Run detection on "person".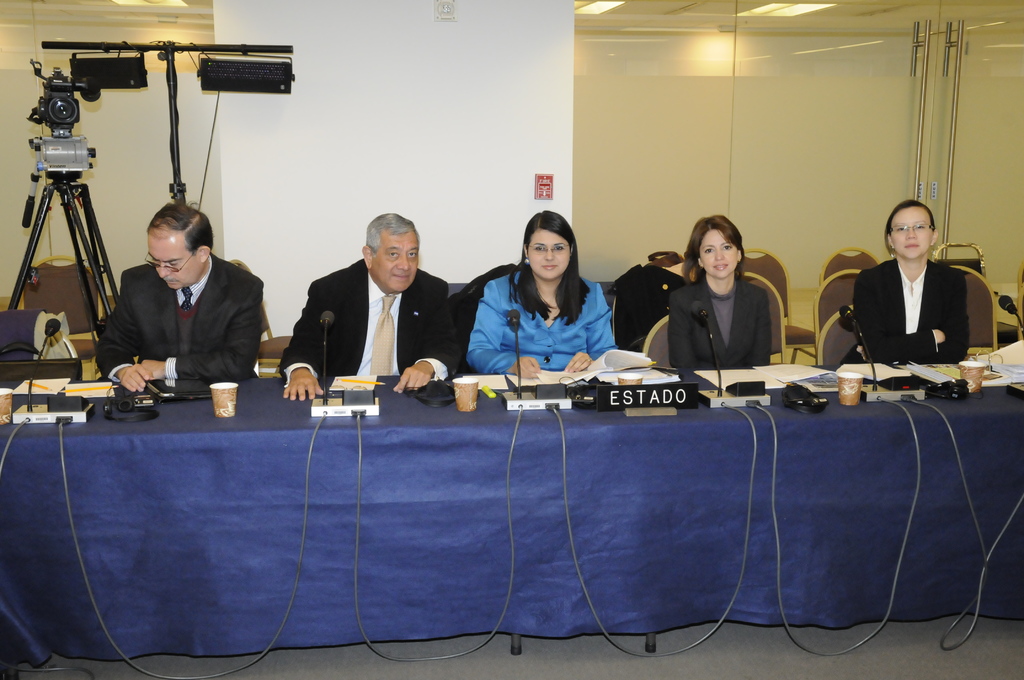
Result: <box>844,201,976,361</box>.
